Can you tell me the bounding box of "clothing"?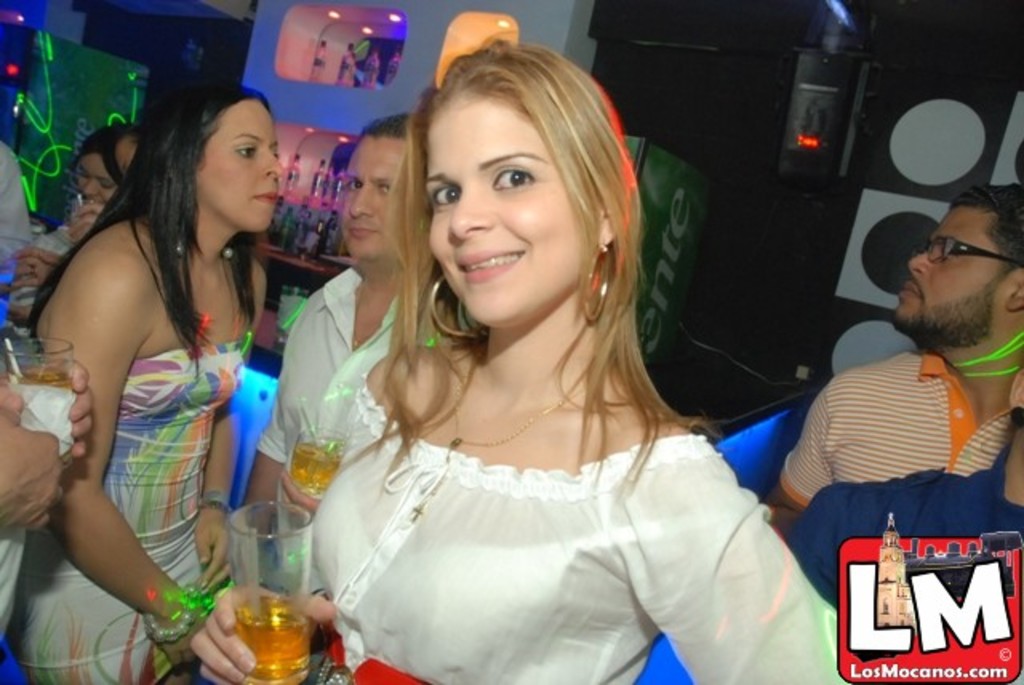
784:447:1022:610.
